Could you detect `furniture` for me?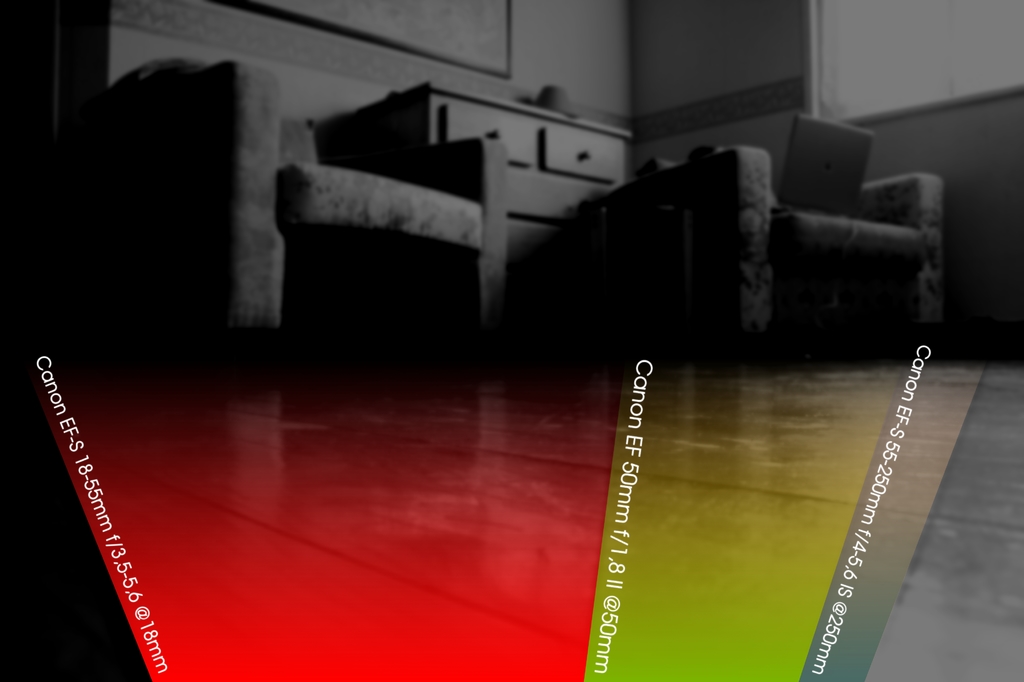
Detection result: rect(104, 58, 504, 332).
